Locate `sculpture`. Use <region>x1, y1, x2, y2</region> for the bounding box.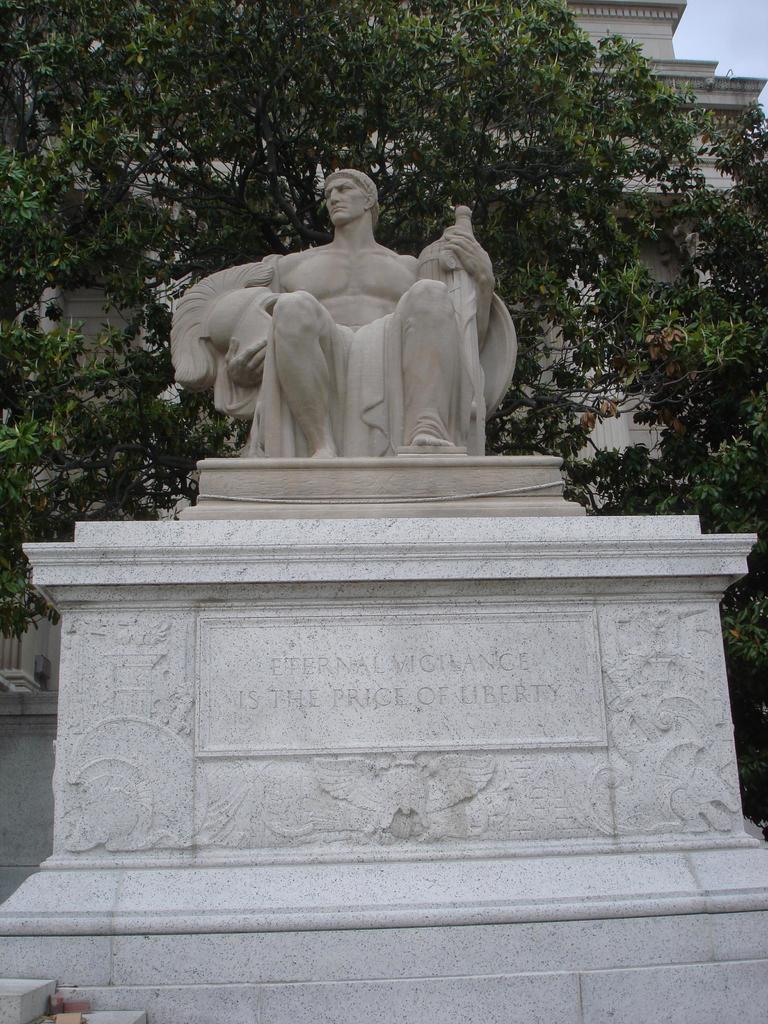
<region>152, 165, 523, 489</region>.
